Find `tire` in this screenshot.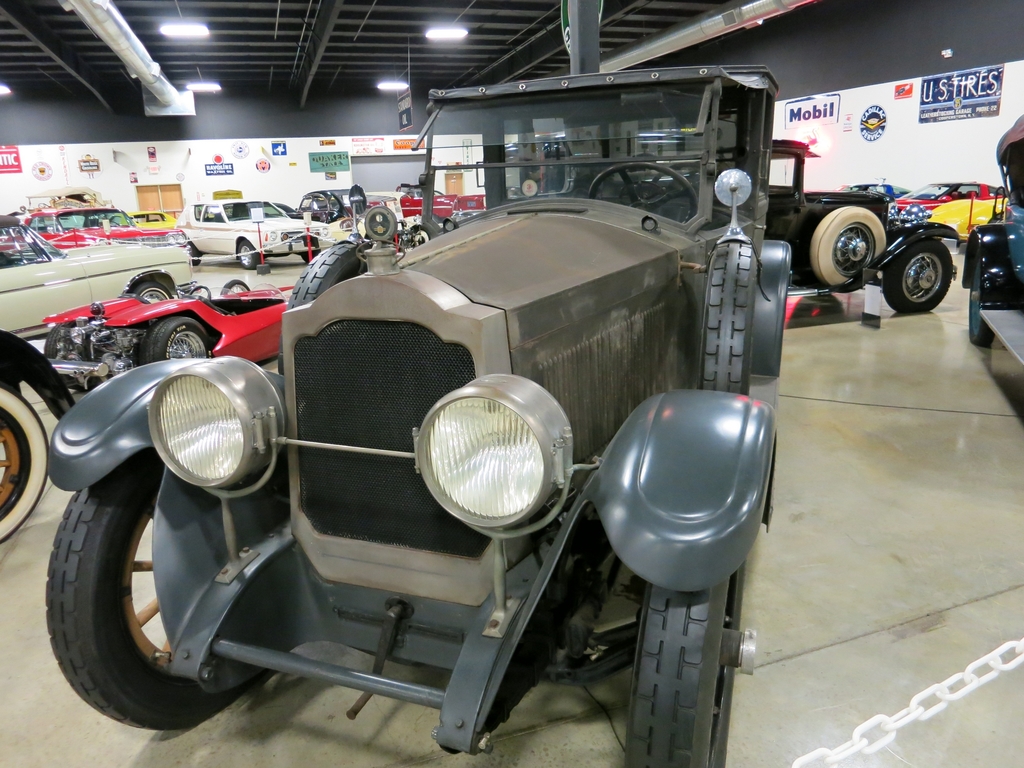
The bounding box for `tire` is detection(239, 241, 260, 265).
